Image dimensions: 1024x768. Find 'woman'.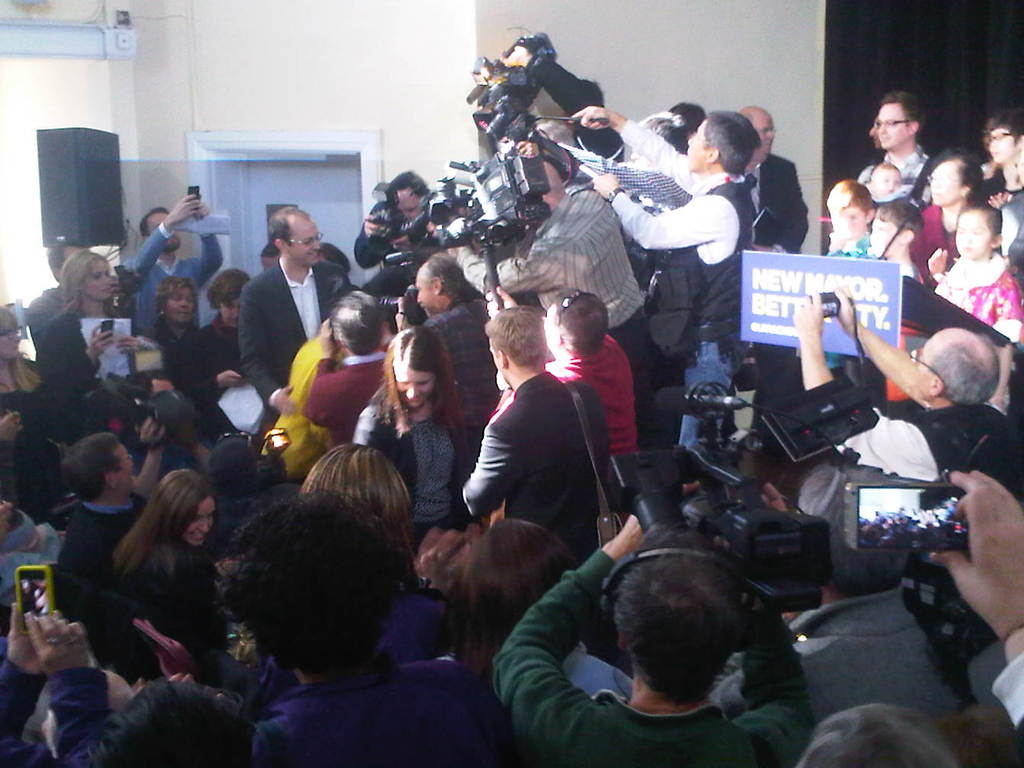
box(438, 516, 638, 701).
